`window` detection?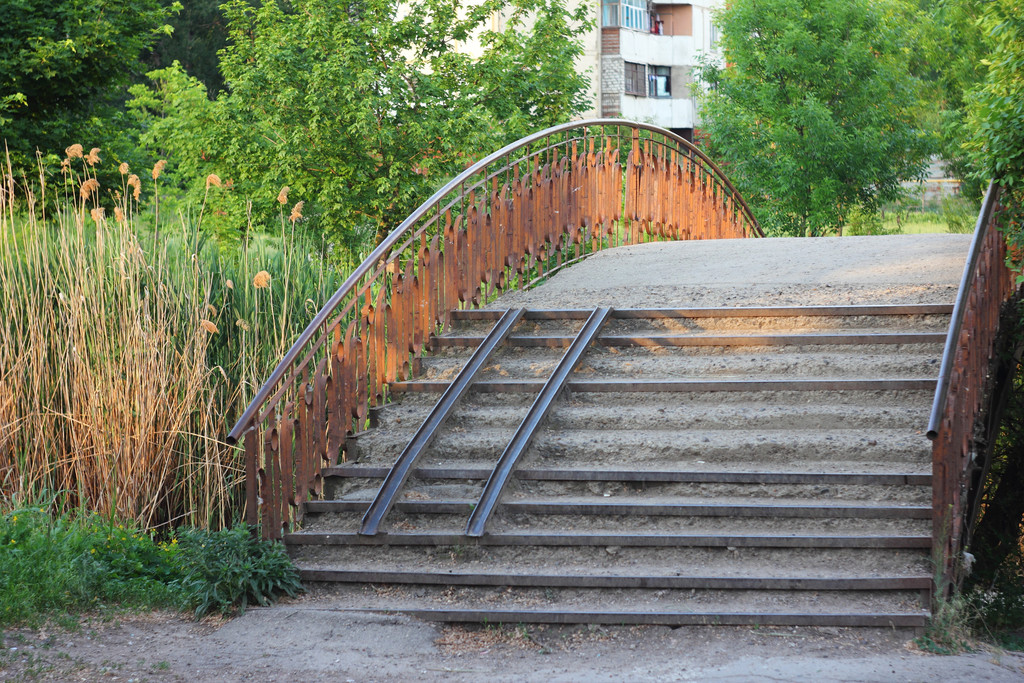
Rect(645, 60, 674, 105)
